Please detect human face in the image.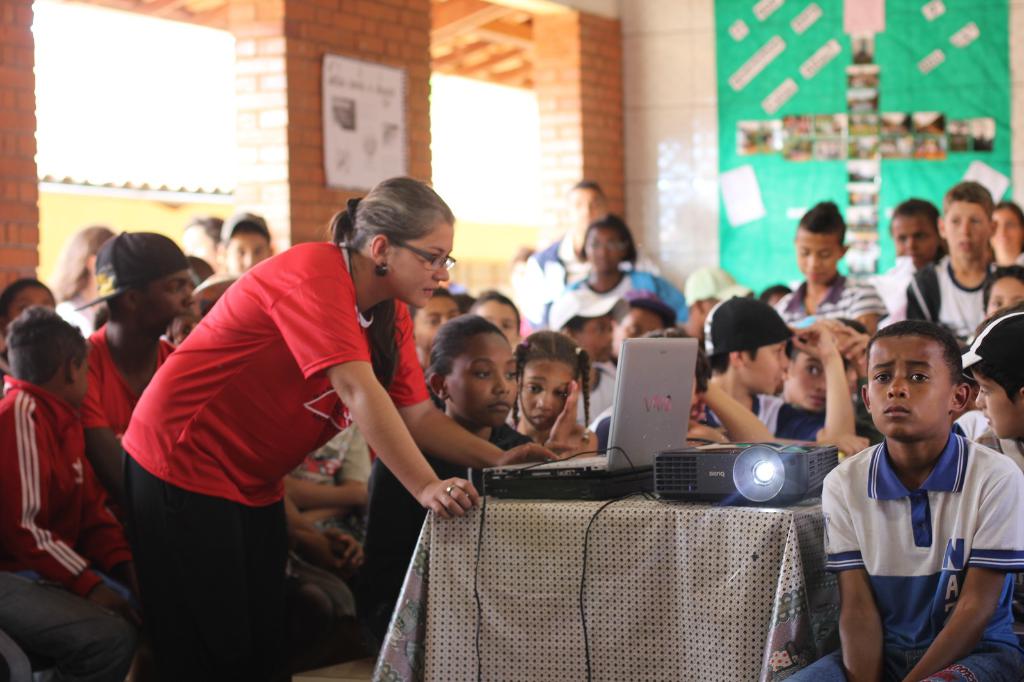
{"x1": 141, "y1": 266, "x2": 204, "y2": 315}.
